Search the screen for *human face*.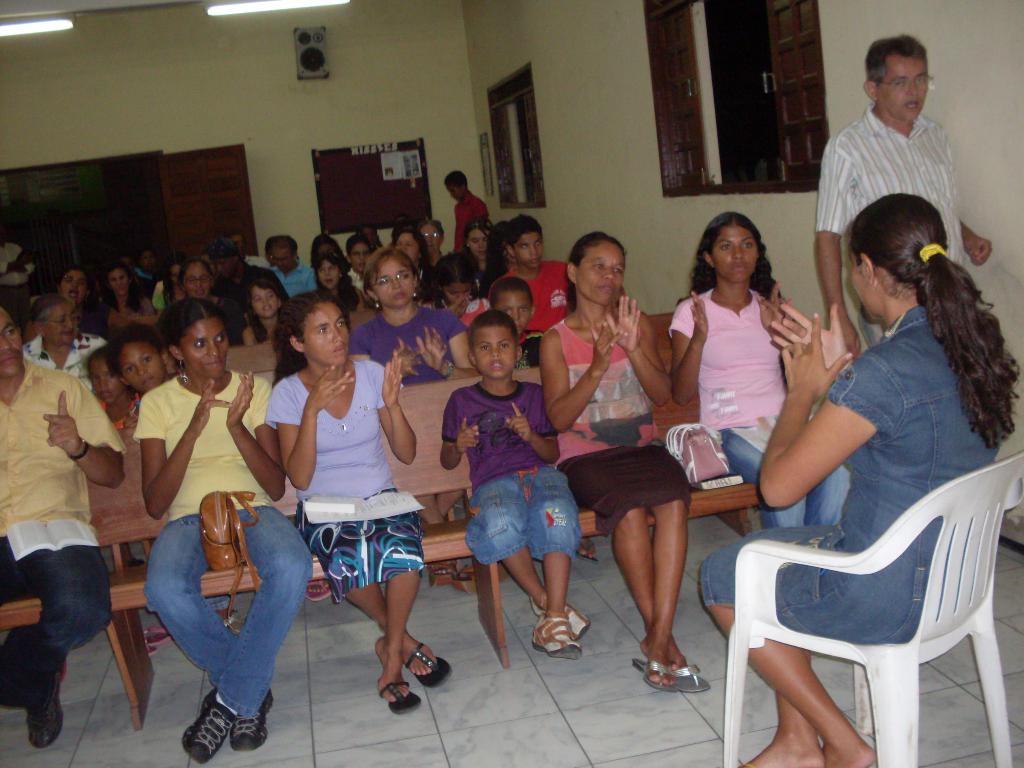
Found at (left=515, top=230, right=546, bottom=267).
